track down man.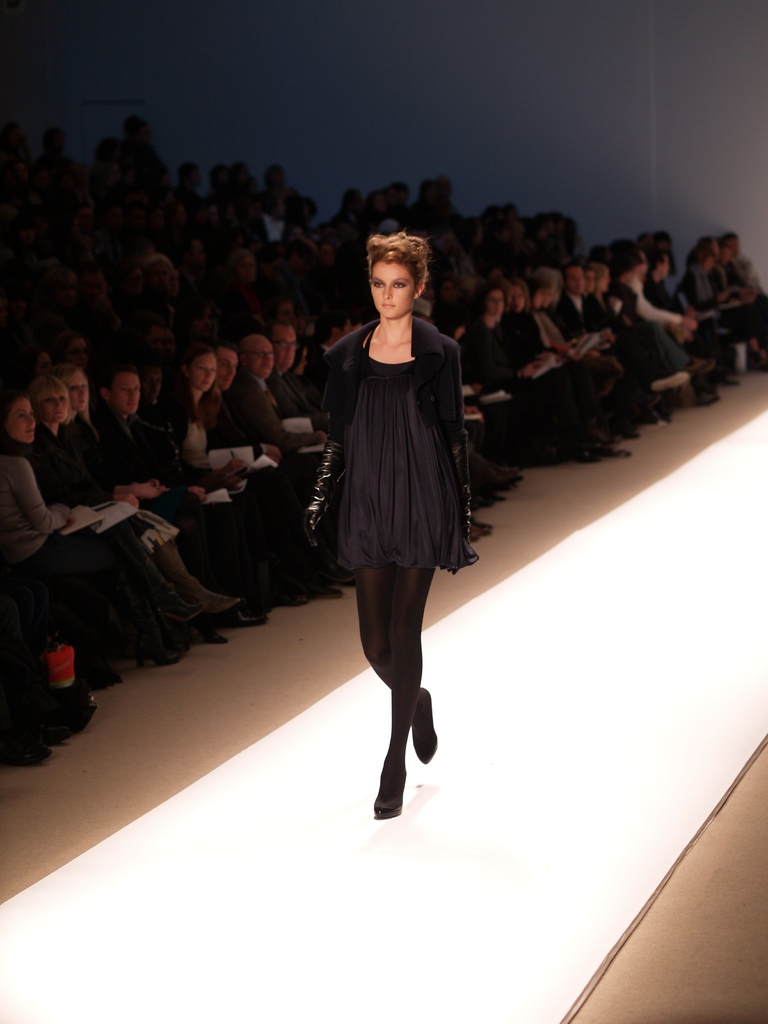
Tracked to (247,337,325,461).
